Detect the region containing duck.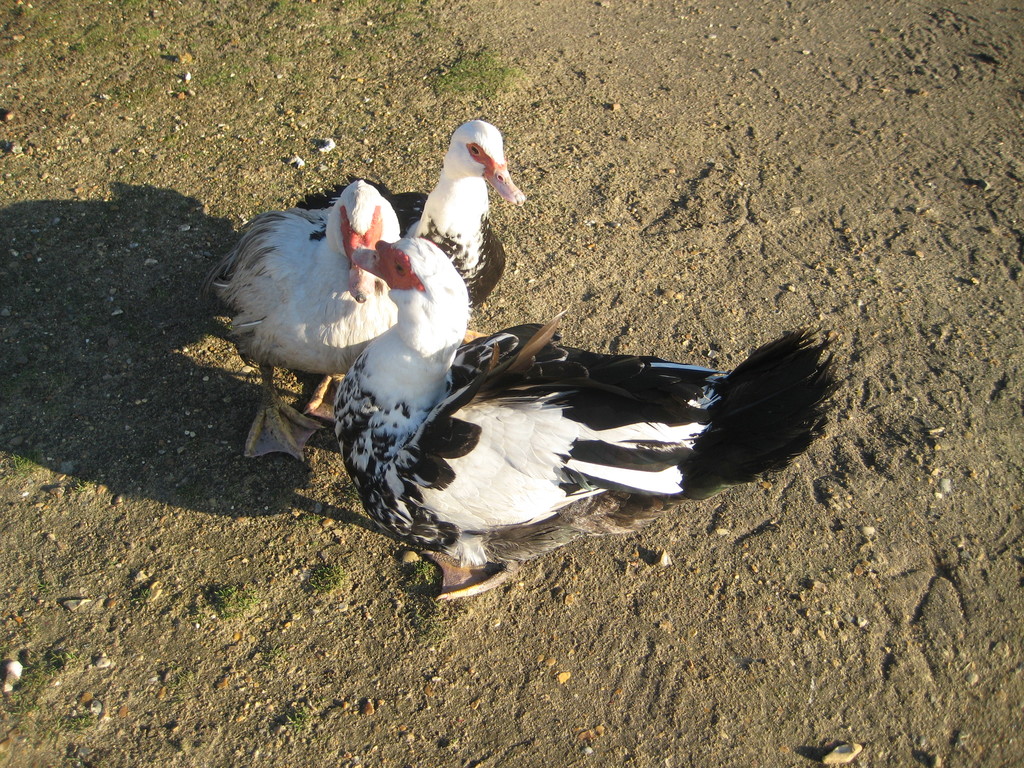
x1=187 y1=183 x2=422 y2=479.
